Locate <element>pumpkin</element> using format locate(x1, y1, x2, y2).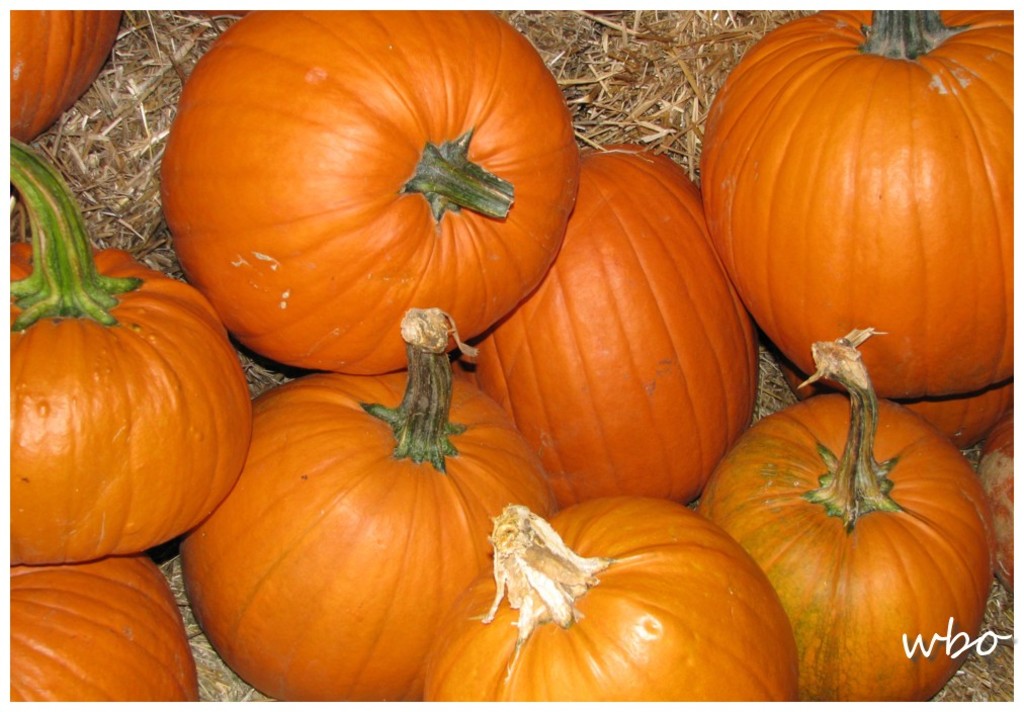
locate(184, 306, 552, 699).
